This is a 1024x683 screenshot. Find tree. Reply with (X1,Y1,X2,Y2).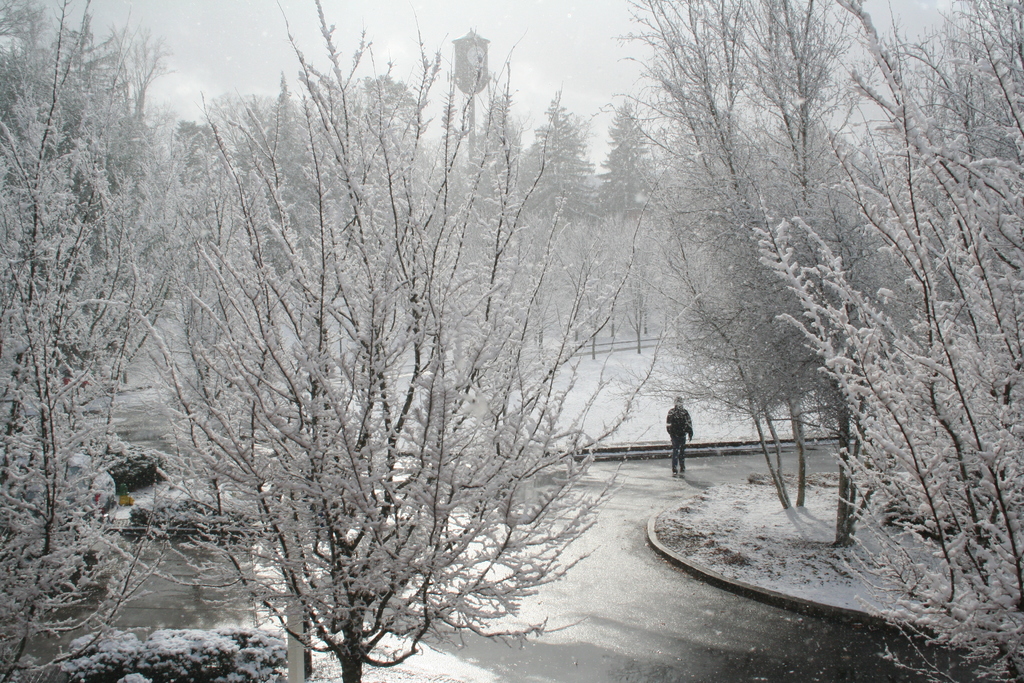
(593,110,660,230).
